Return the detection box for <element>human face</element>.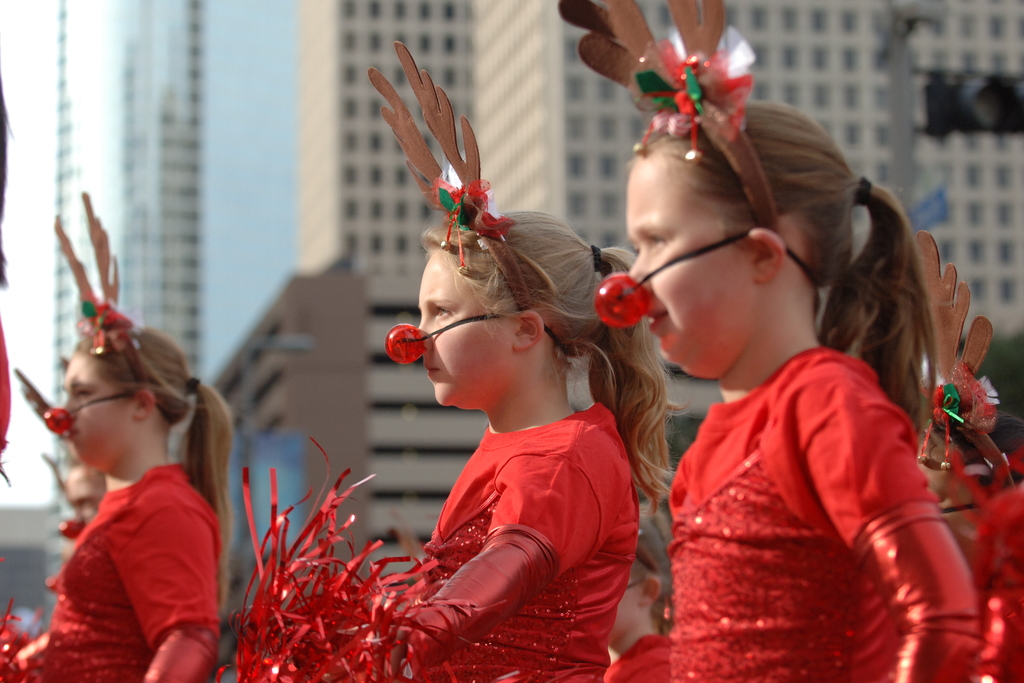
[left=61, top=348, right=132, bottom=471].
